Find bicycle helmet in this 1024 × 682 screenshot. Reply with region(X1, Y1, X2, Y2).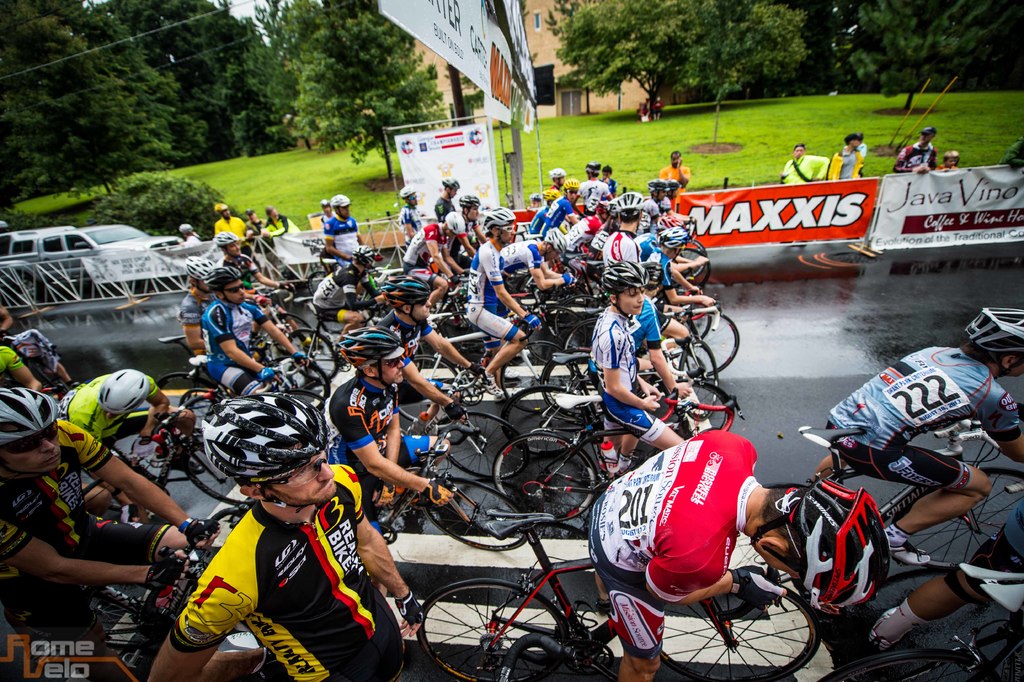
region(375, 276, 421, 303).
